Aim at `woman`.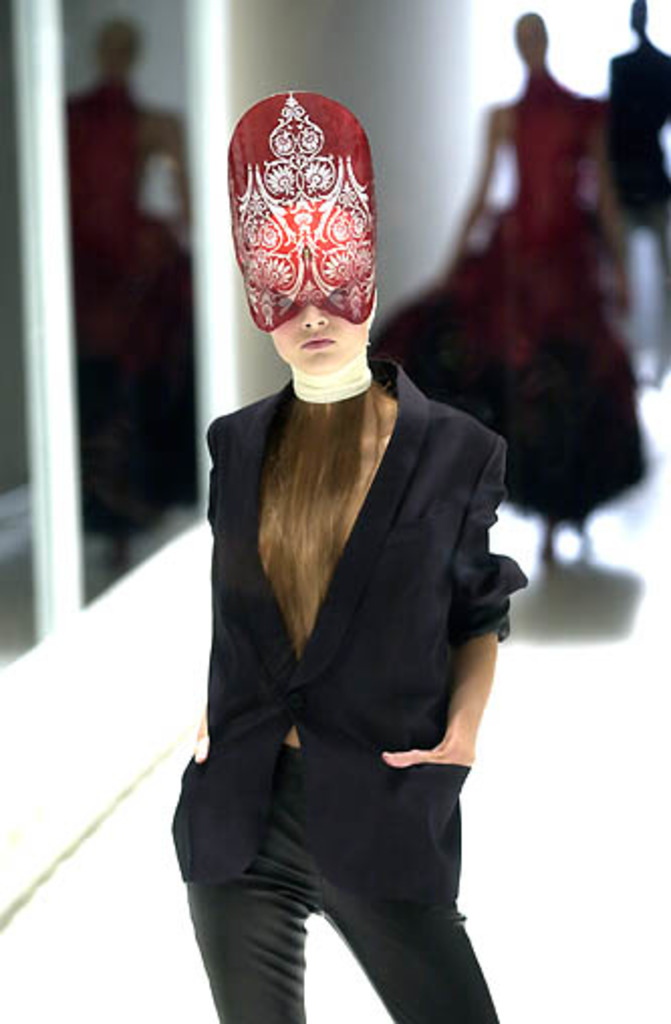
Aimed at locate(163, 89, 530, 1022).
